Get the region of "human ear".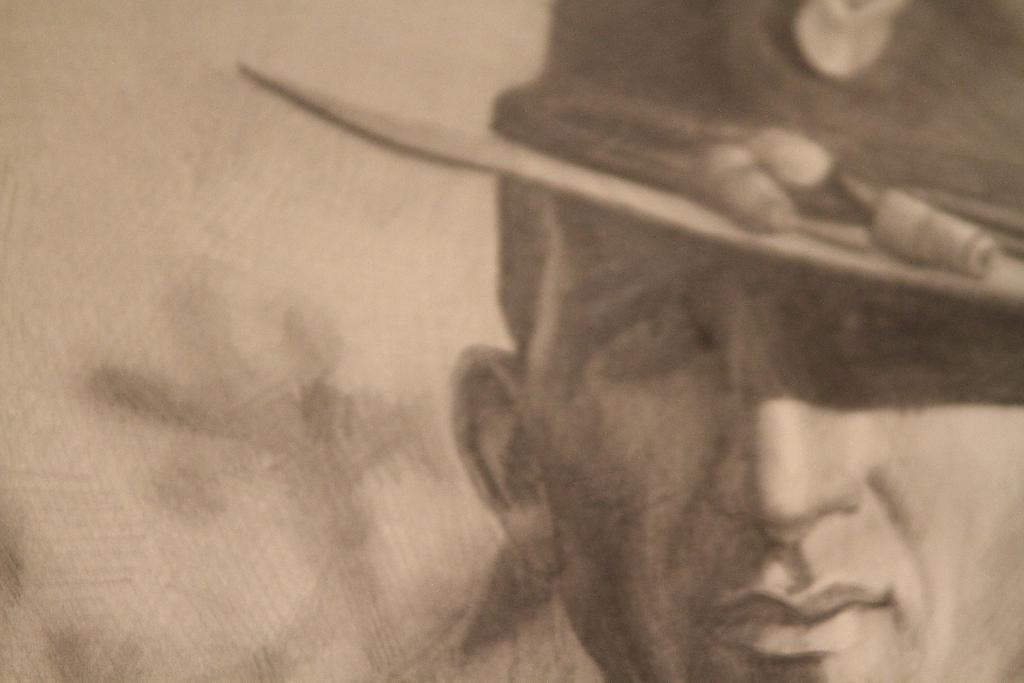
[left=454, top=351, right=558, bottom=570].
